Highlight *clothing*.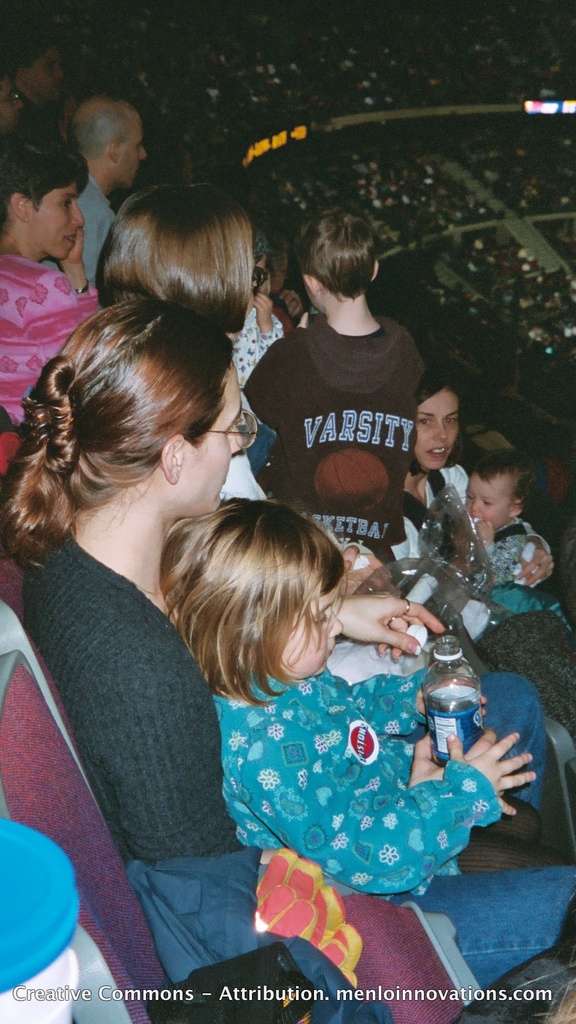
Highlighted region: <region>0, 252, 99, 408</region>.
